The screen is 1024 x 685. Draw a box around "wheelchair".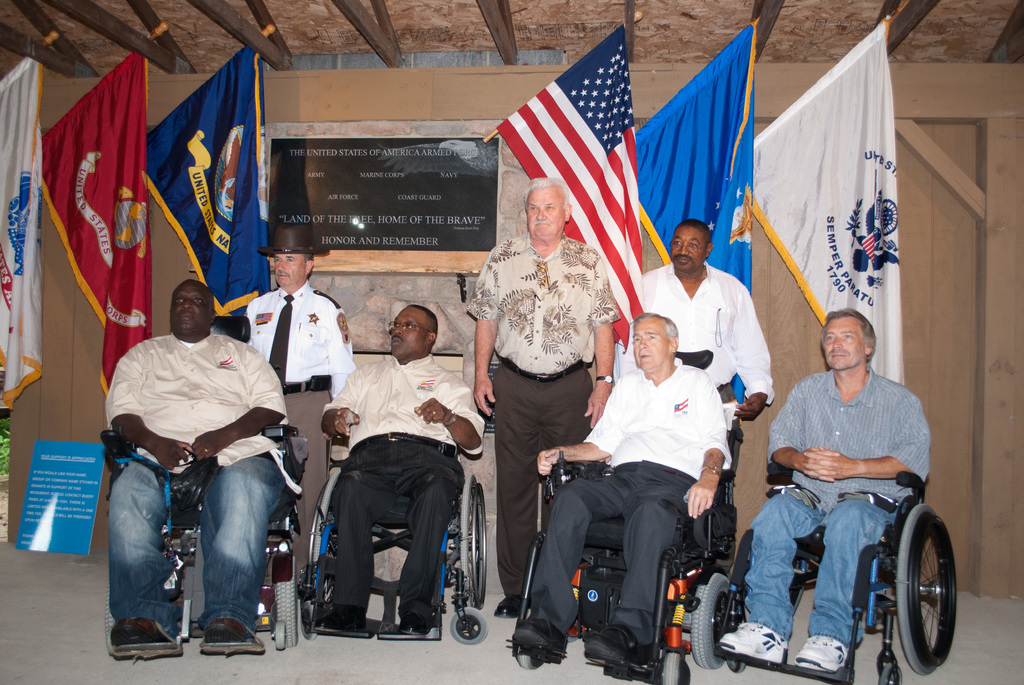
109, 413, 309, 659.
